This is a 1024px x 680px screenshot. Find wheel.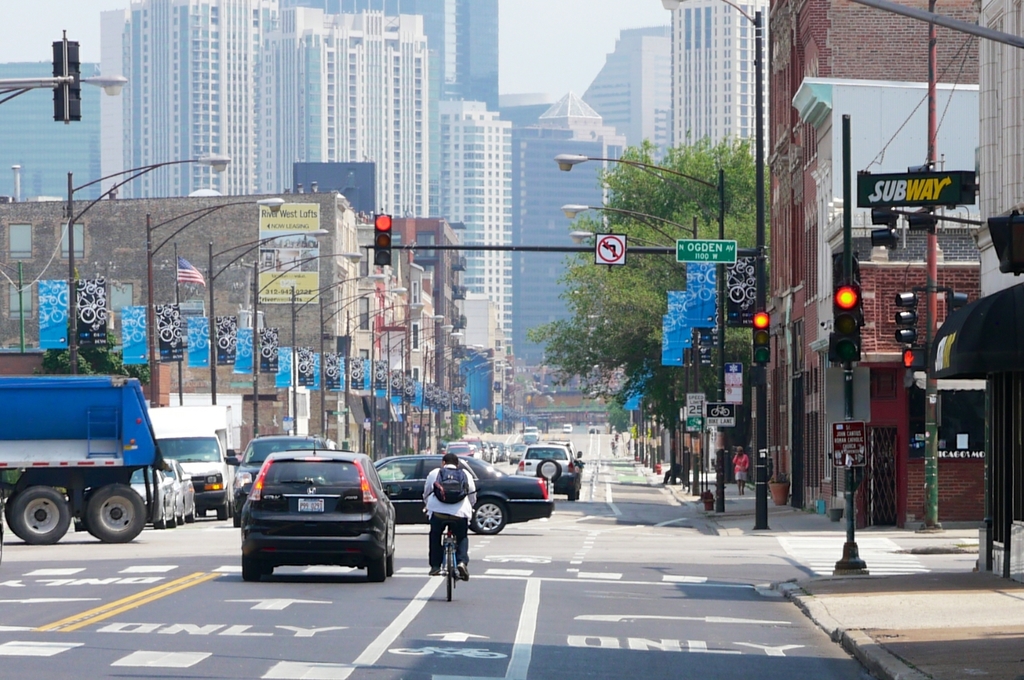
Bounding box: bbox(10, 485, 72, 545).
